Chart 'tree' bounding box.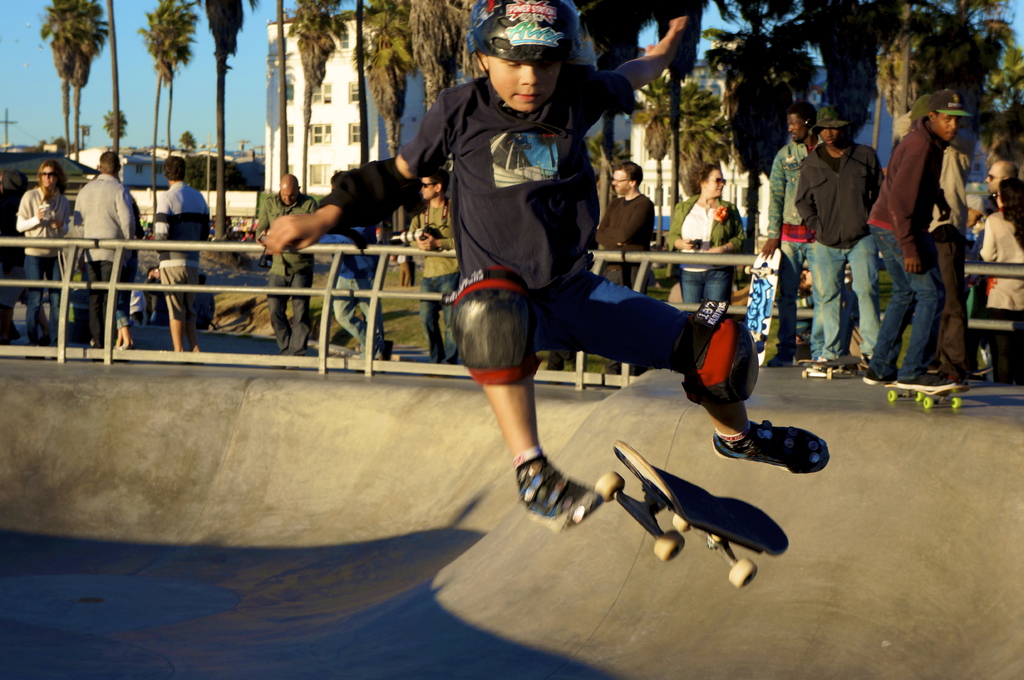
Charted: [x1=282, y1=0, x2=348, y2=202].
